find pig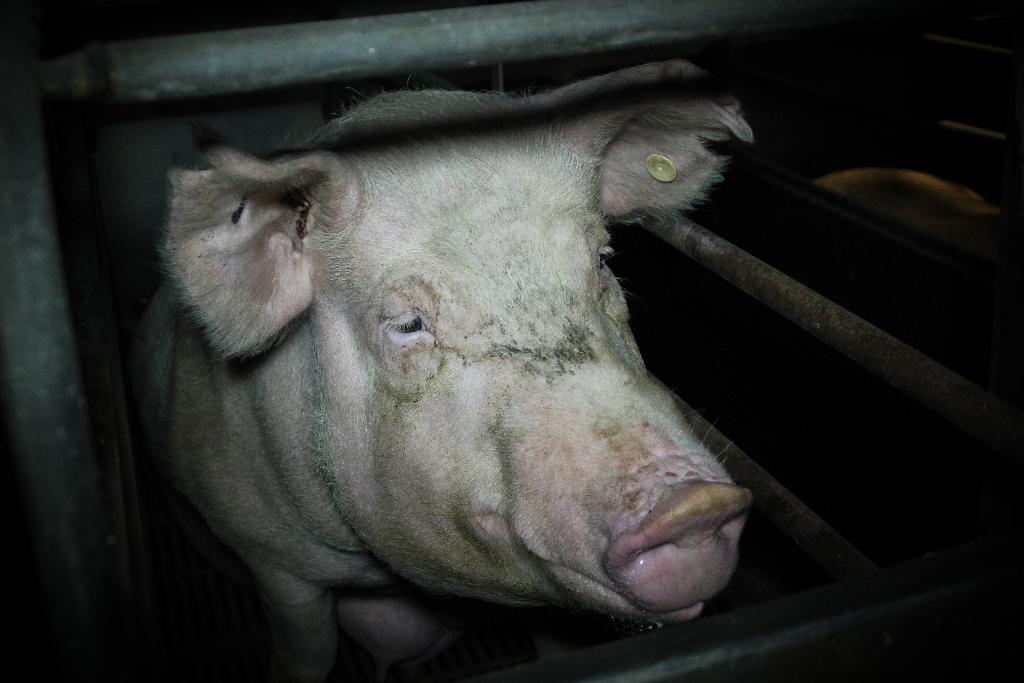
124,54,755,682
